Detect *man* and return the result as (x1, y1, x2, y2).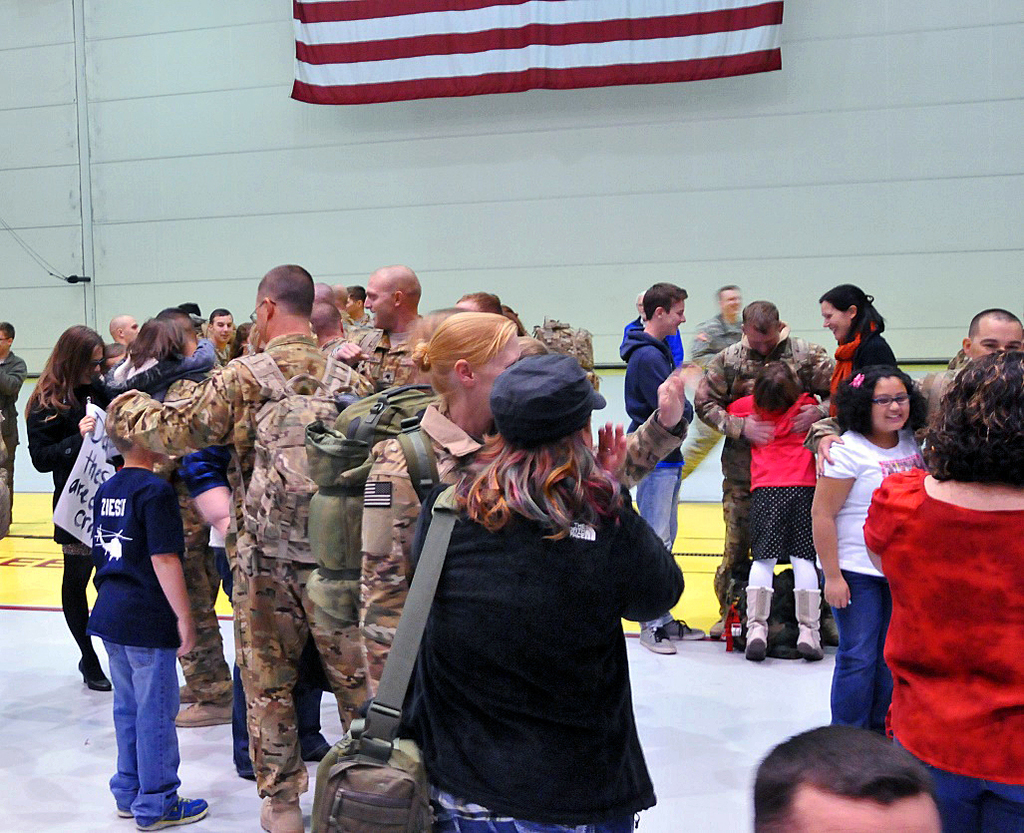
(695, 298, 836, 632).
